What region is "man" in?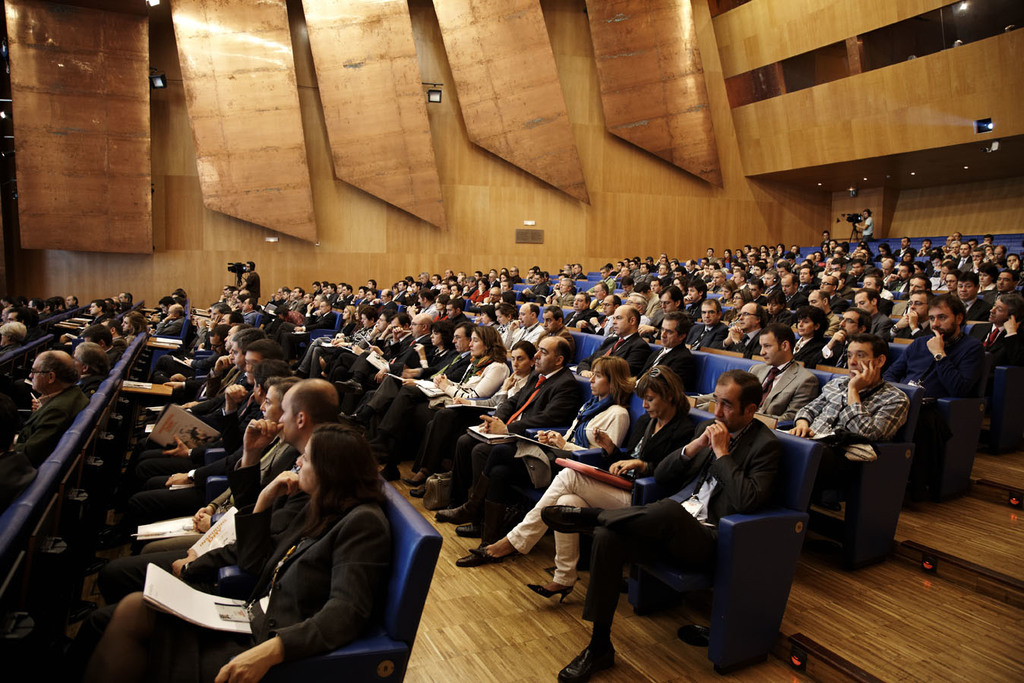
region(319, 311, 366, 375).
